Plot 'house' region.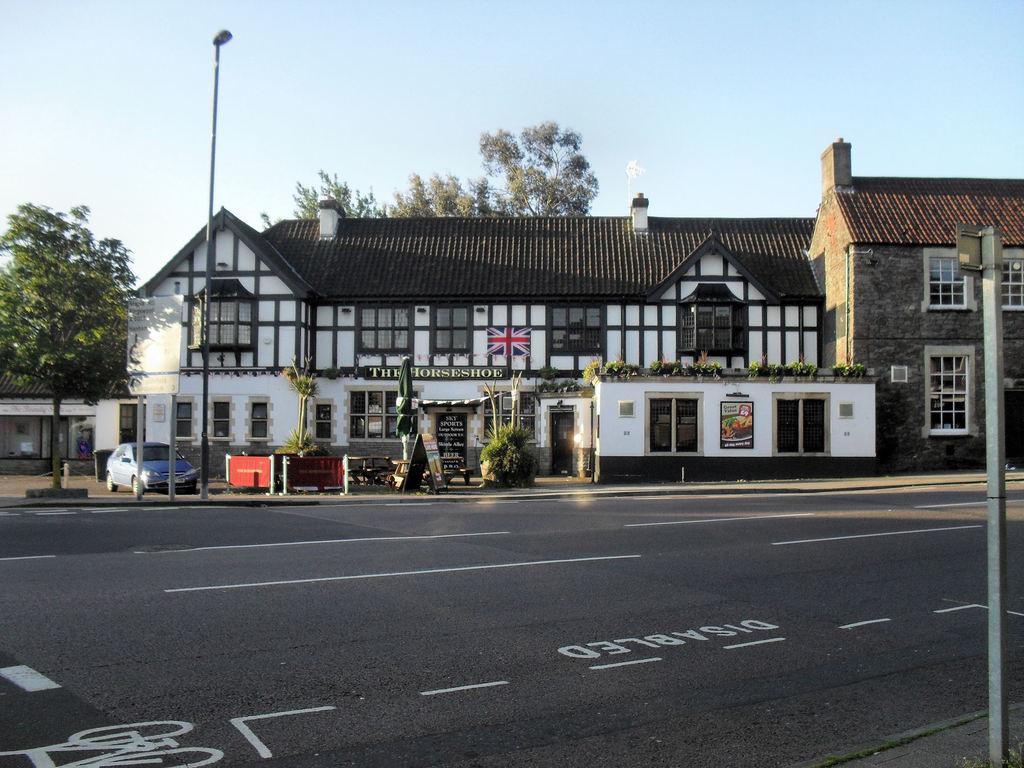
Plotted at box(0, 375, 105, 470).
